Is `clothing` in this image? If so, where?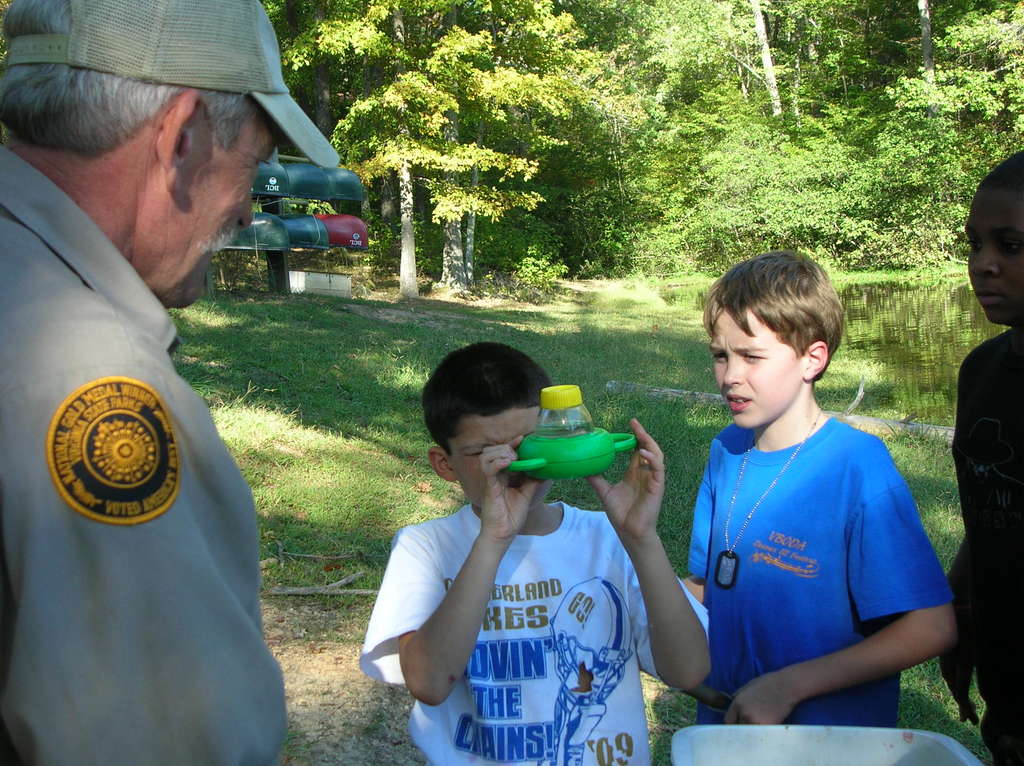
Yes, at <box>686,414,955,731</box>.
